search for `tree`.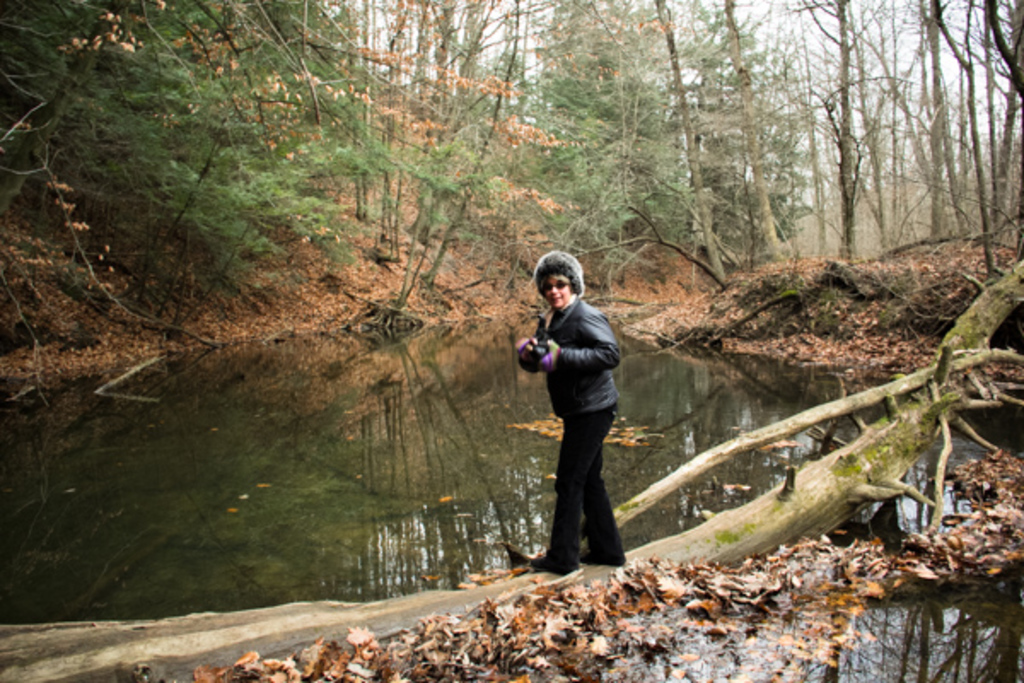
Found at 0, 251, 1022, 681.
